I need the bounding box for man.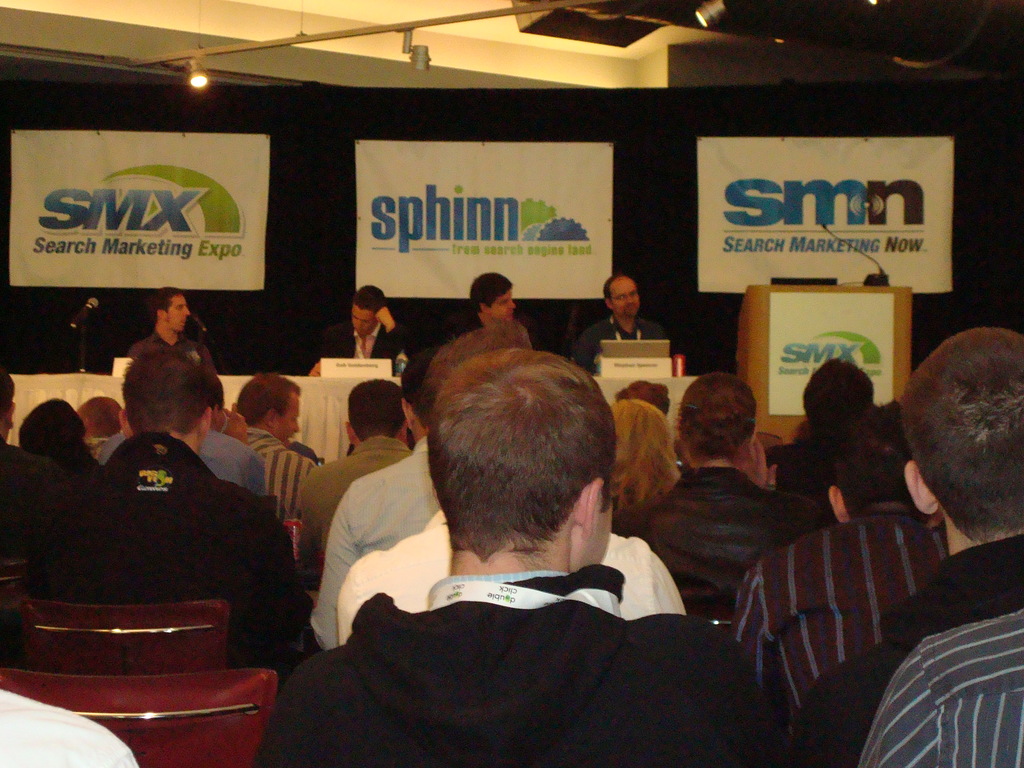
Here it is: bbox(303, 379, 409, 581).
